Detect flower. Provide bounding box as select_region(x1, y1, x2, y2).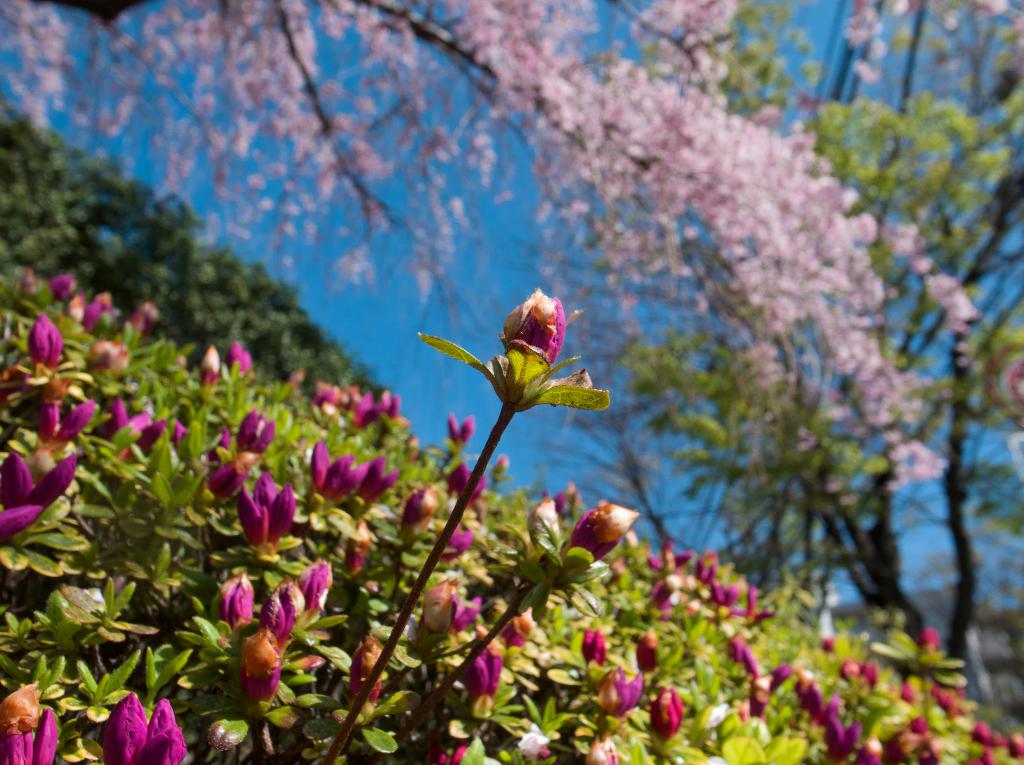
select_region(648, 689, 685, 748).
